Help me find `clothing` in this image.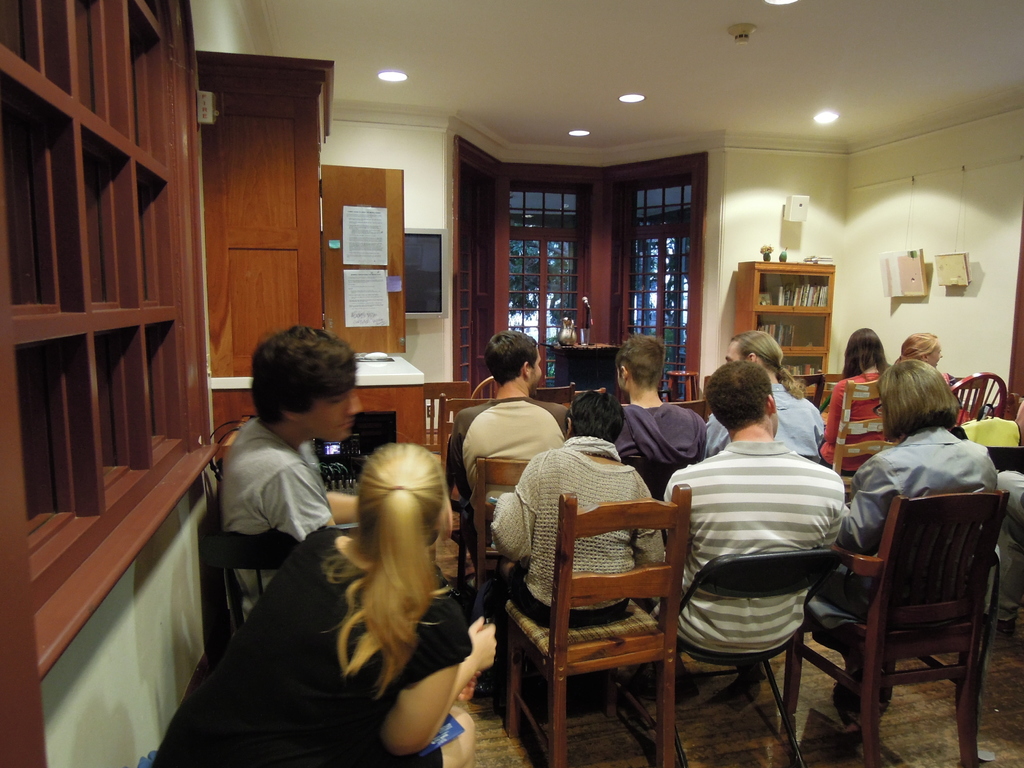
Found it: [x1=148, y1=516, x2=479, y2=767].
